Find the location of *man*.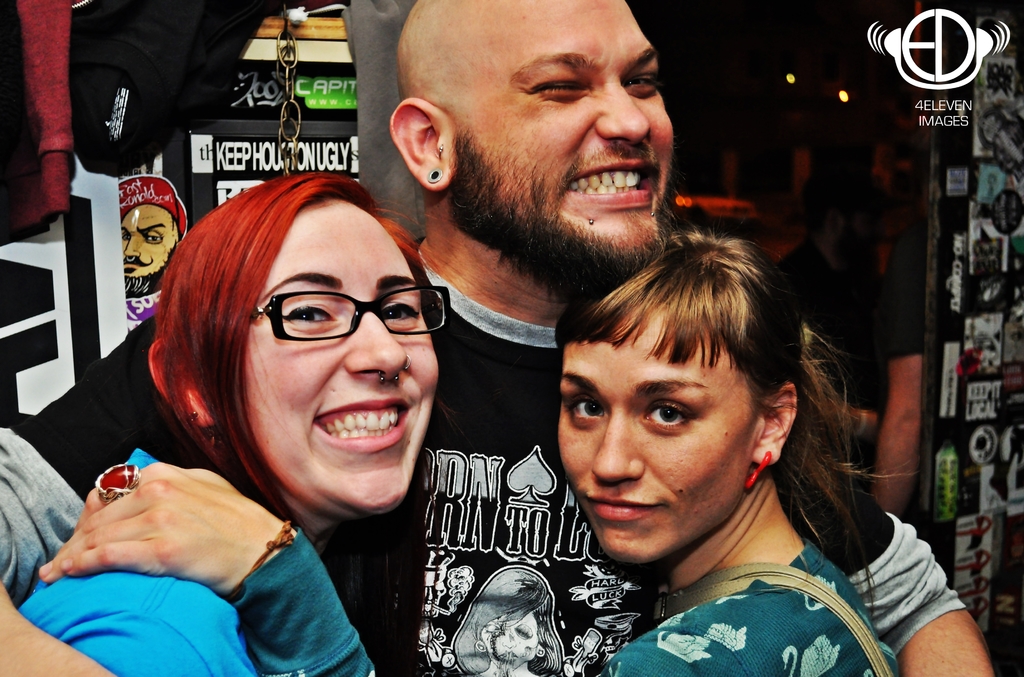
Location: box=[1, 0, 991, 676].
